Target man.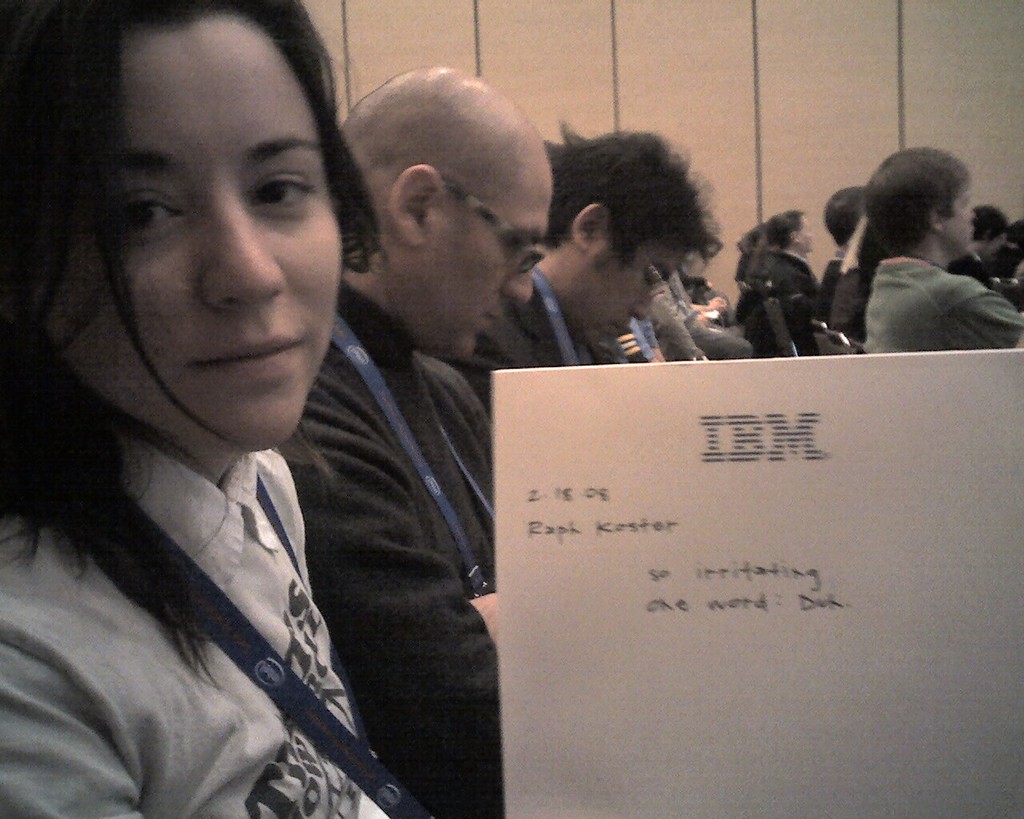
Target region: (left=278, top=62, right=573, bottom=818).
